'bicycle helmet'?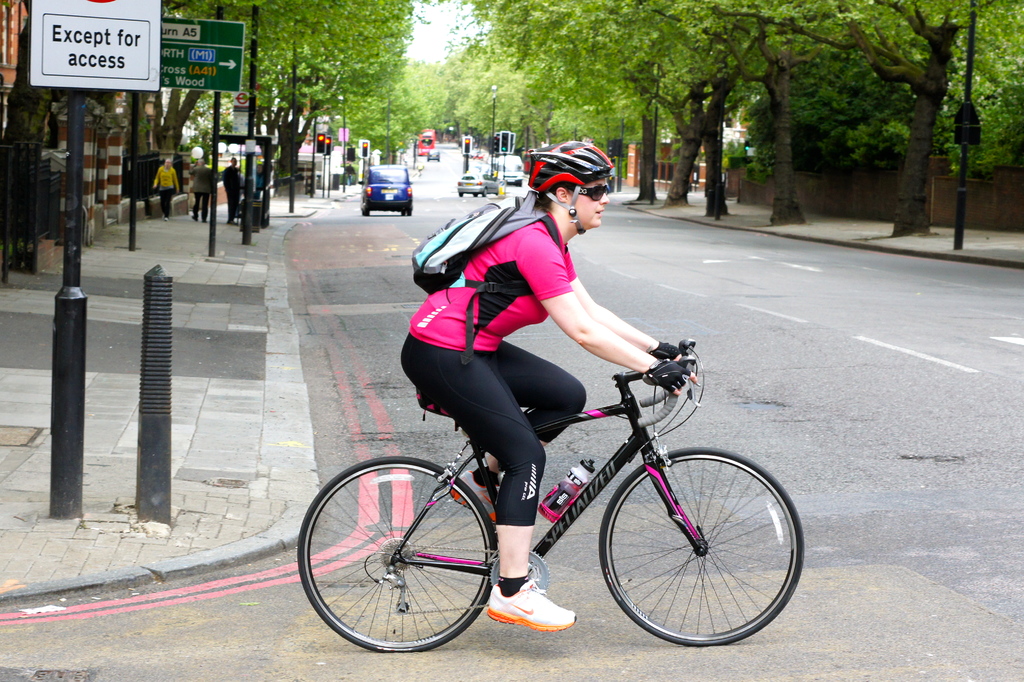
[530,135,614,236]
